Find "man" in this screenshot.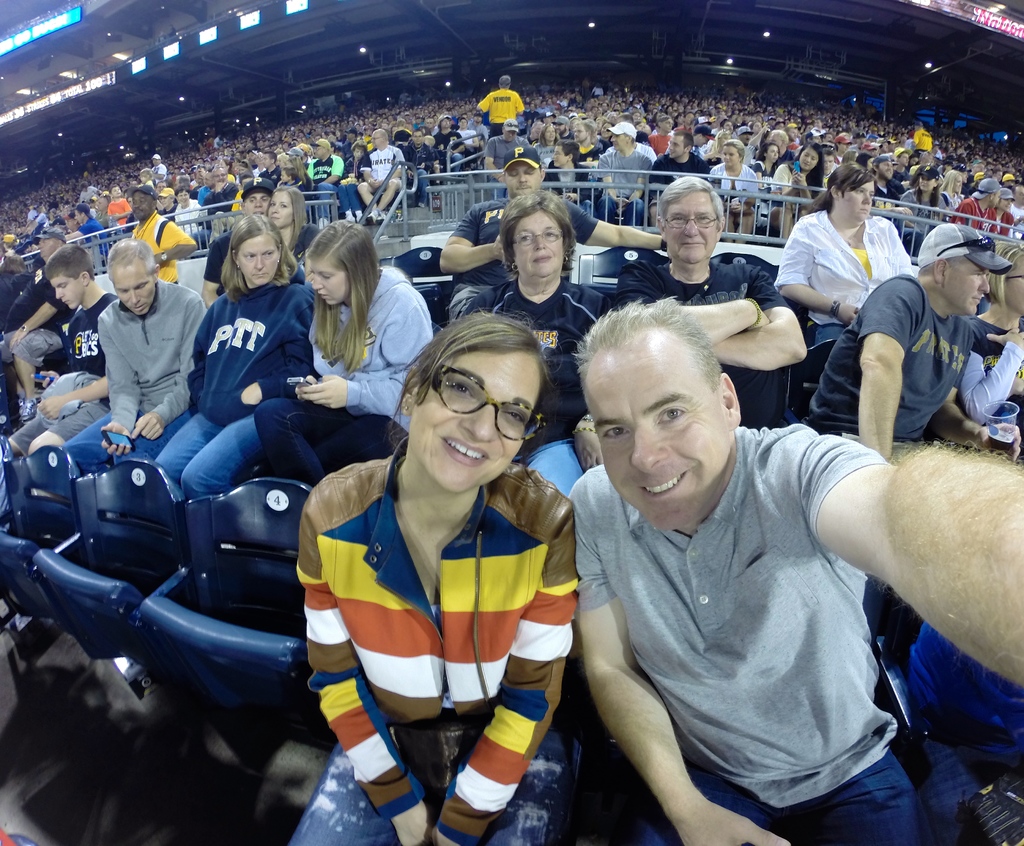
The bounding box for "man" is <region>357, 127, 405, 222</region>.
